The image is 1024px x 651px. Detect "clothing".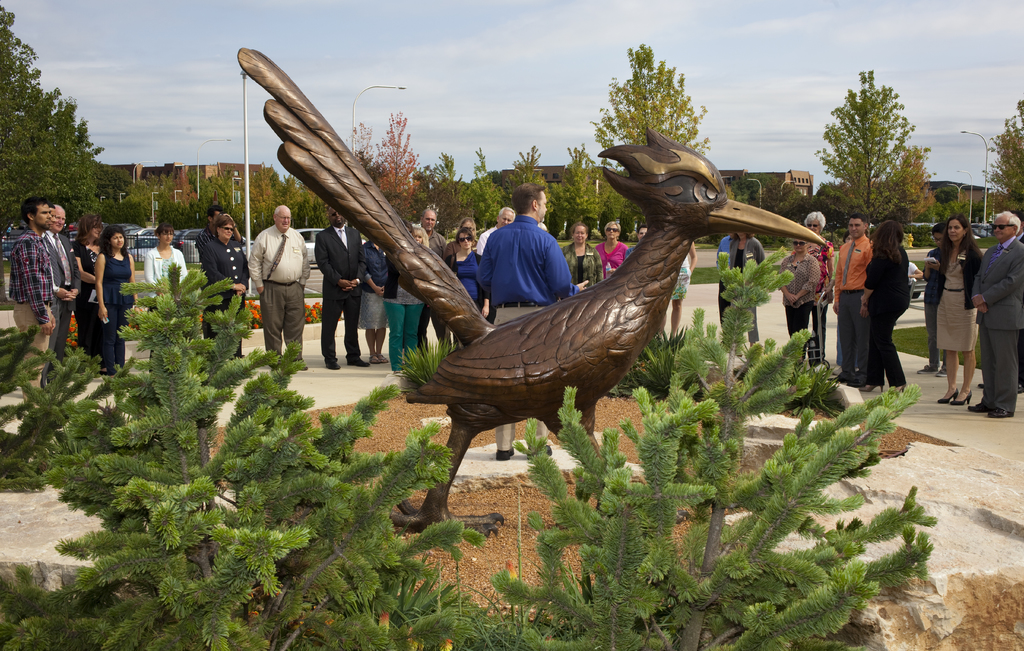
Detection: 327 213 362 366.
